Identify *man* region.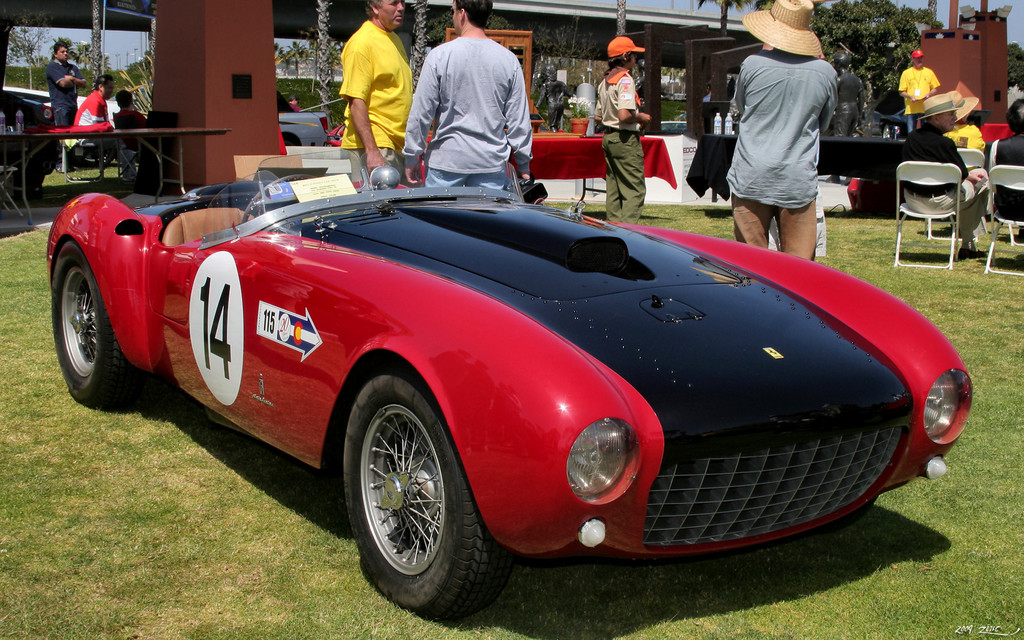
Region: region(45, 38, 90, 170).
